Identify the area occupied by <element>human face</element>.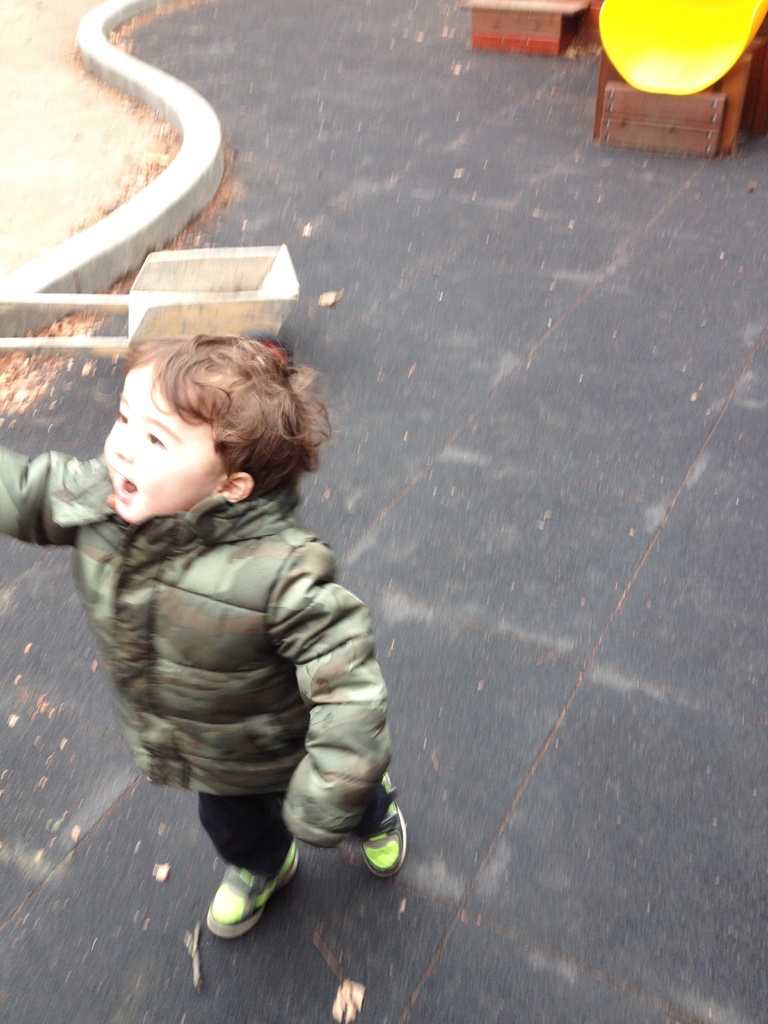
Area: Rect(101, 365, 232, 524).
